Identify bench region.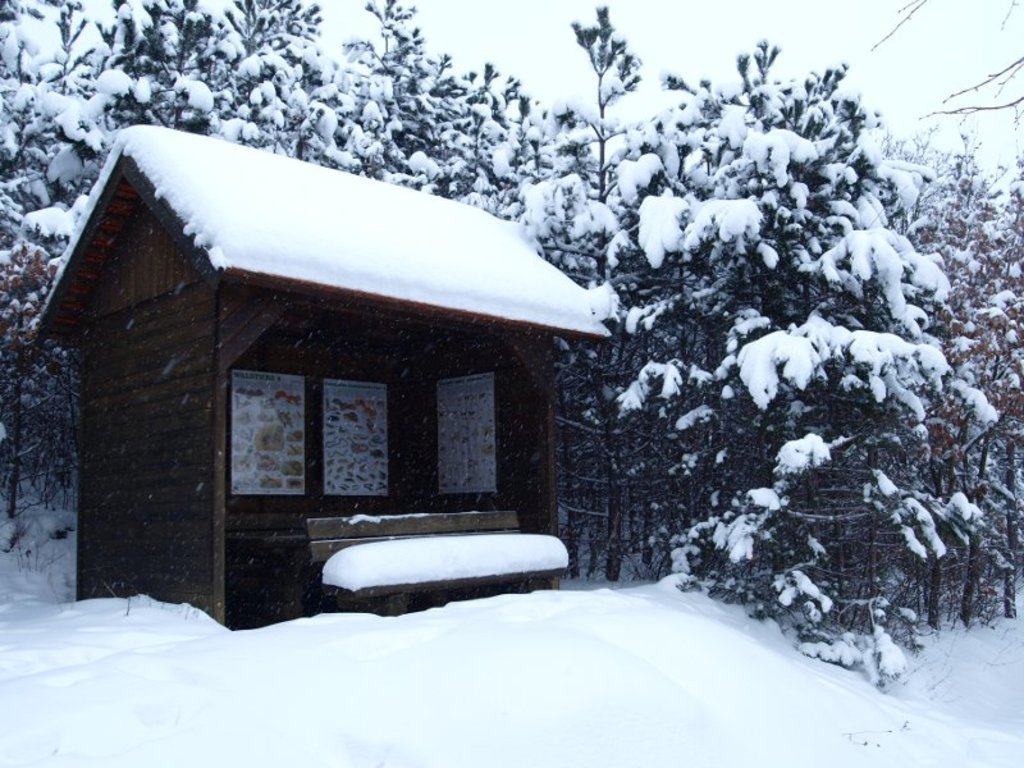
Region: BBox(306, 508, 562, 612).
